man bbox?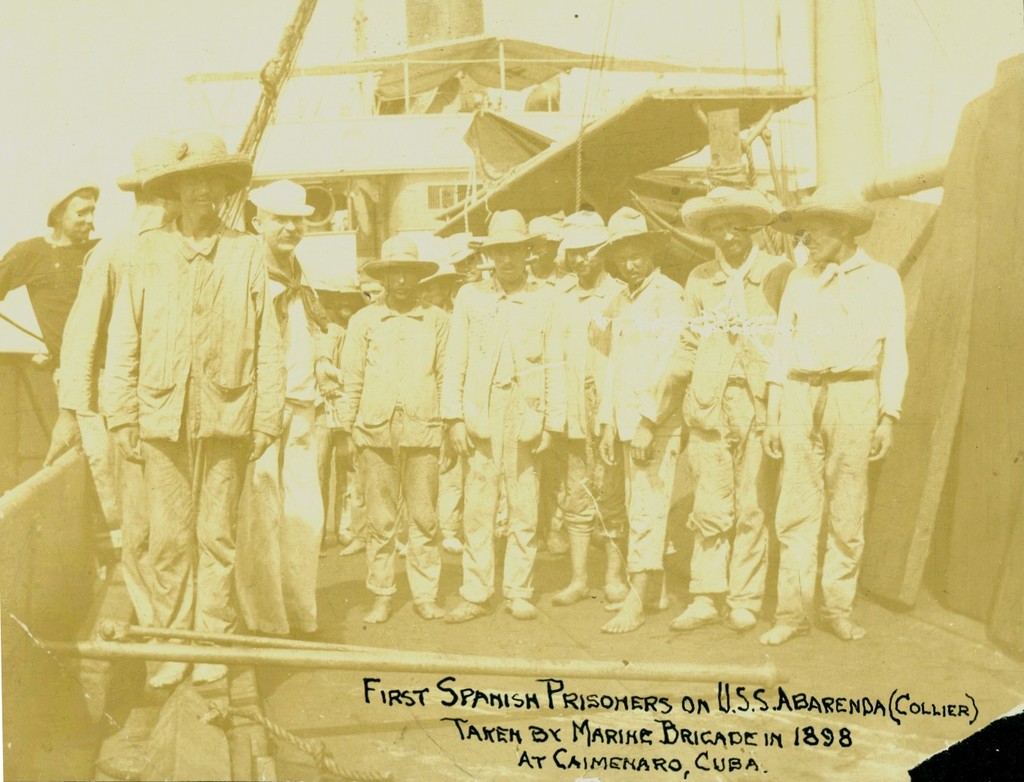
detection(520, 212, 578, 298)
